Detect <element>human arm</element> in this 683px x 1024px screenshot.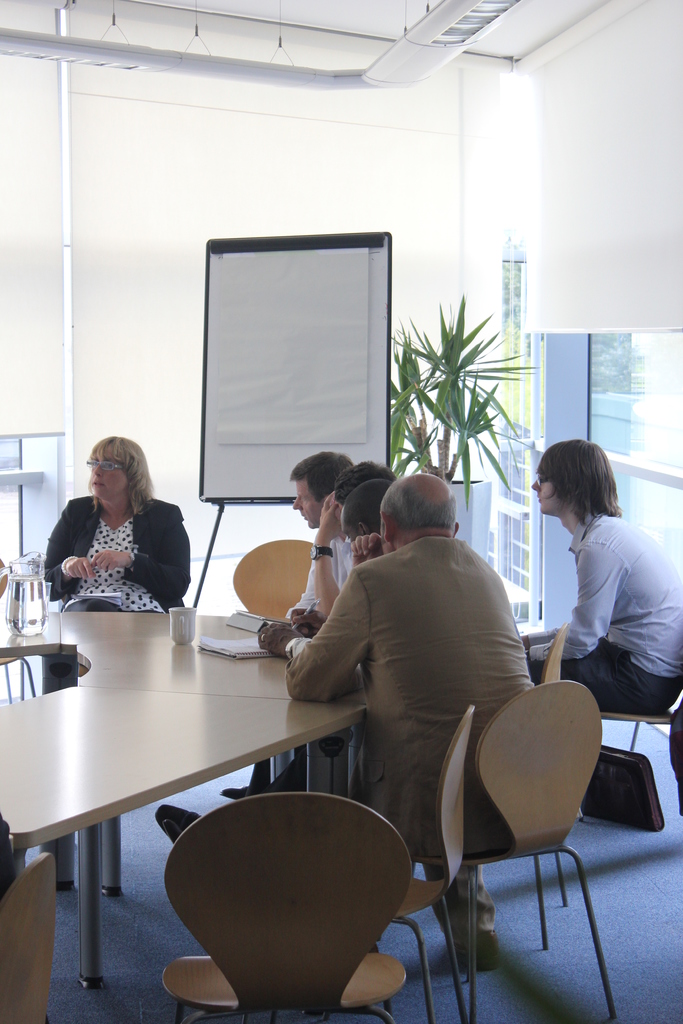
Detection: region(86, 499, 196, 602).
